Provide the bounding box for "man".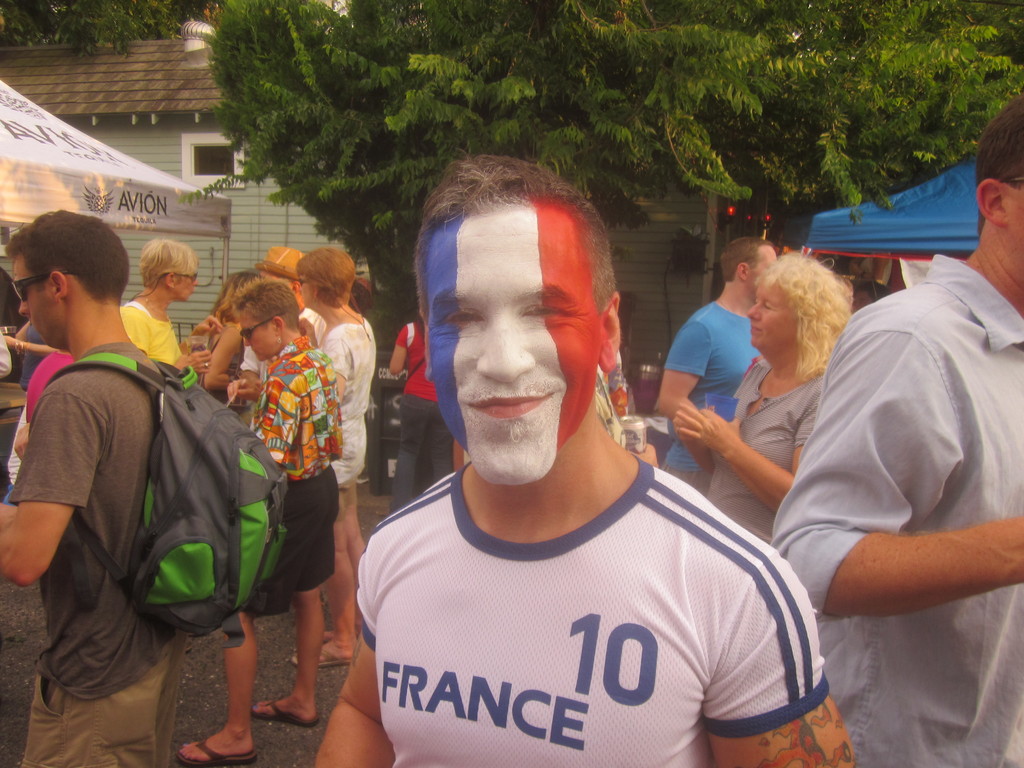
crop(772, 90, 1023, 767).
